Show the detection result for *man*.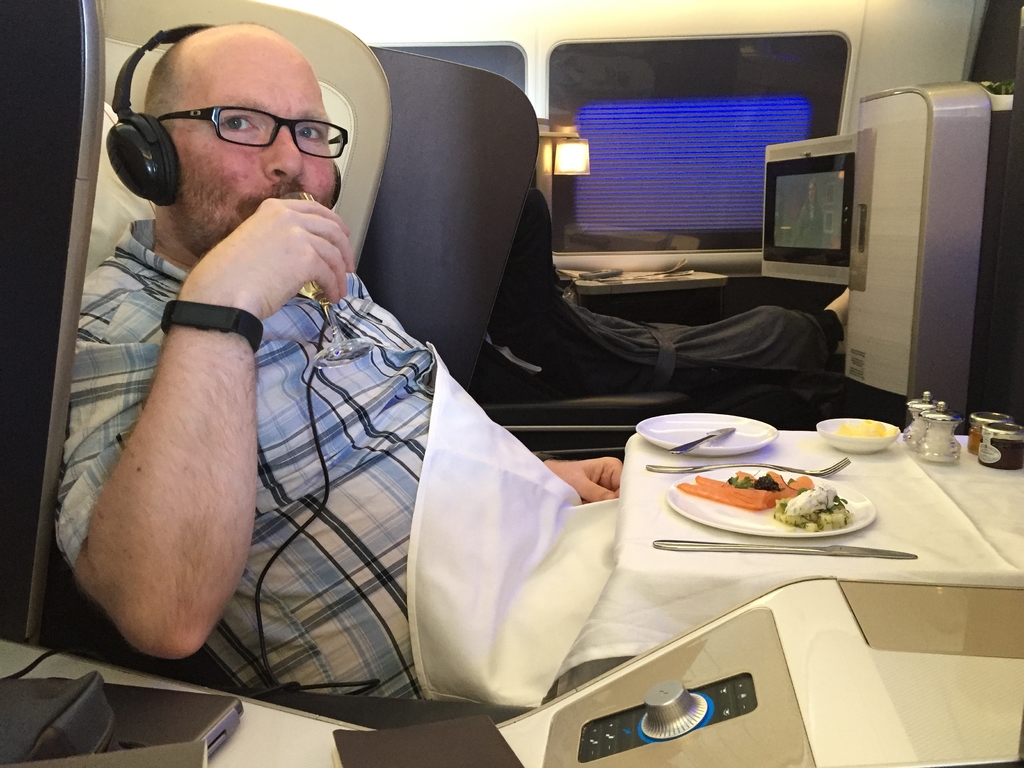
rect(54, 22, 620, 696).
